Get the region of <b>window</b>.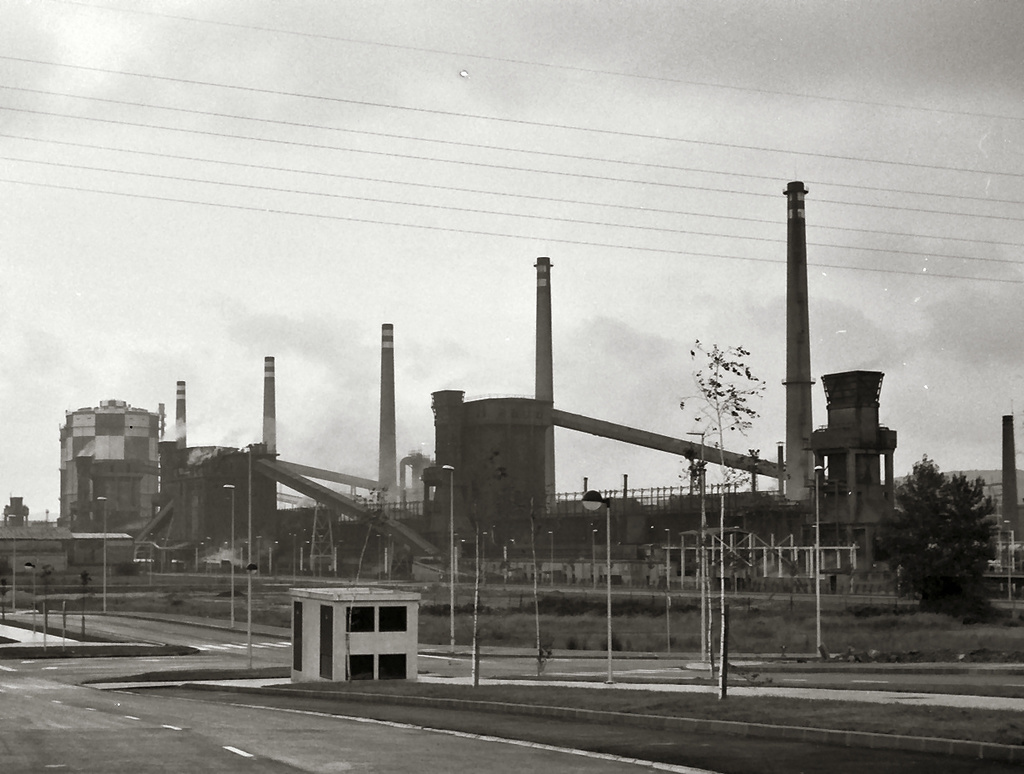
(x1=349, y1=653, x2=376, y2=683).
